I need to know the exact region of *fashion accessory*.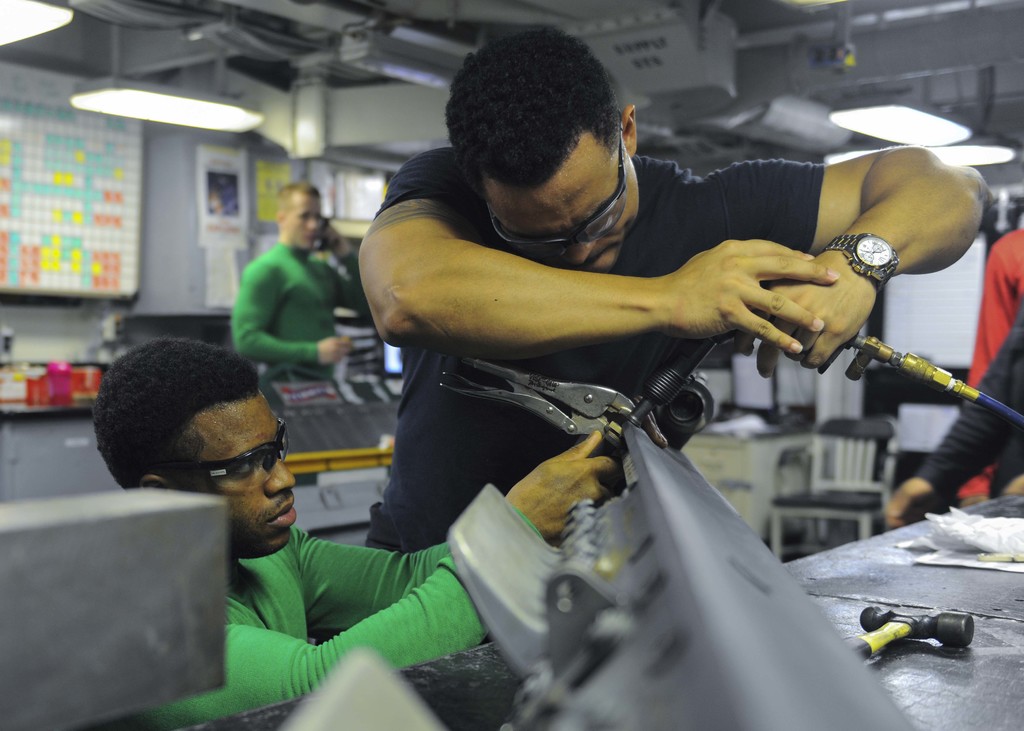
Region: (left=484, top=120, right=627, bottom=263).
